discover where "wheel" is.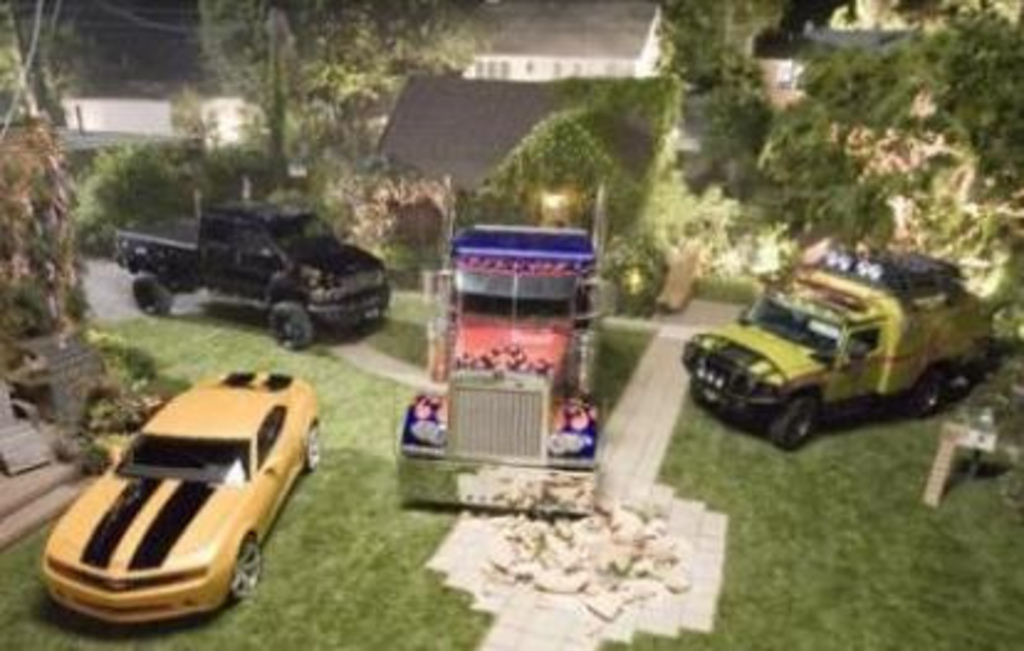
Discovered at <bbox>762, 391, 846, 448</bbox>.
